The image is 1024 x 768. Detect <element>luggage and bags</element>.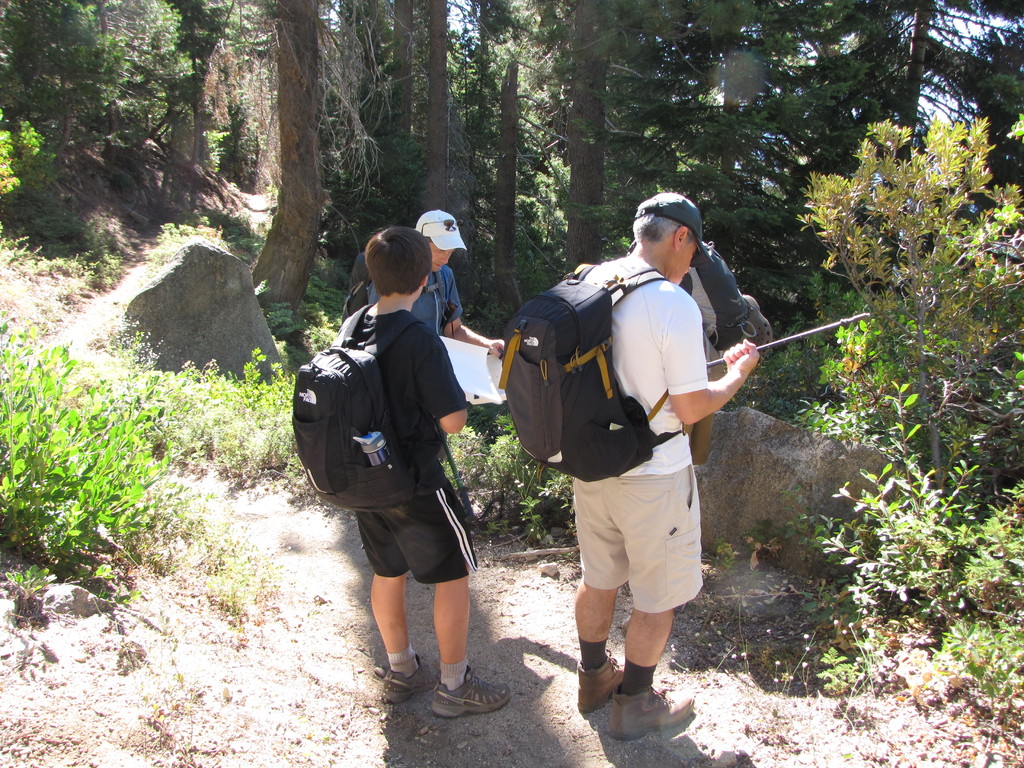
Detection: (left=340, top=254, right=380, bottom=326).
